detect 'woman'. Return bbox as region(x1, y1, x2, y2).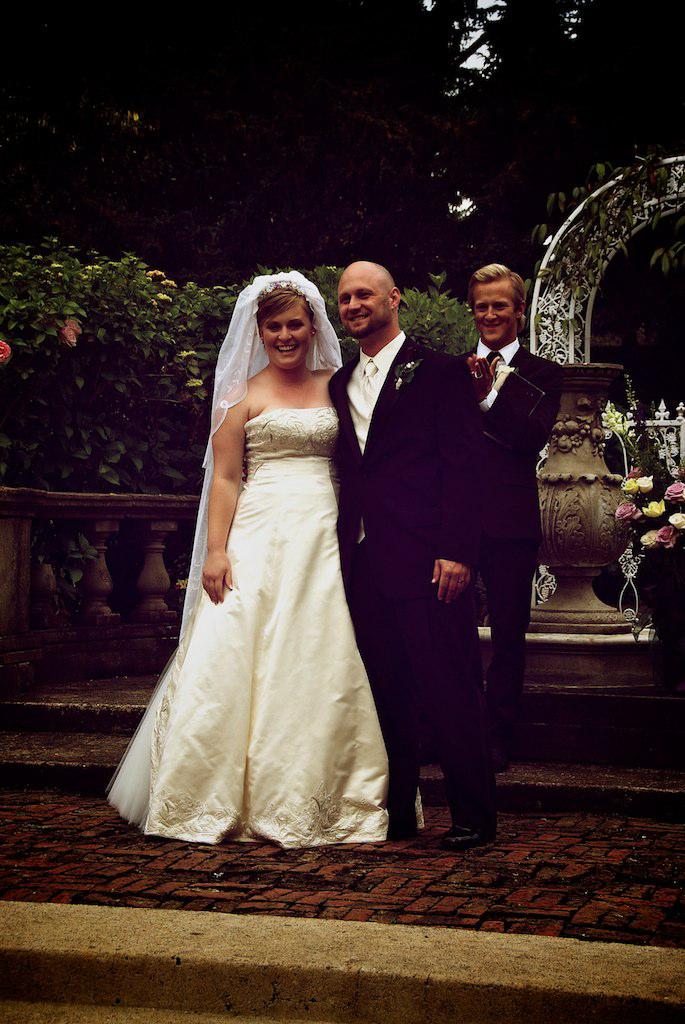
region(121, 284, 399, 832).
